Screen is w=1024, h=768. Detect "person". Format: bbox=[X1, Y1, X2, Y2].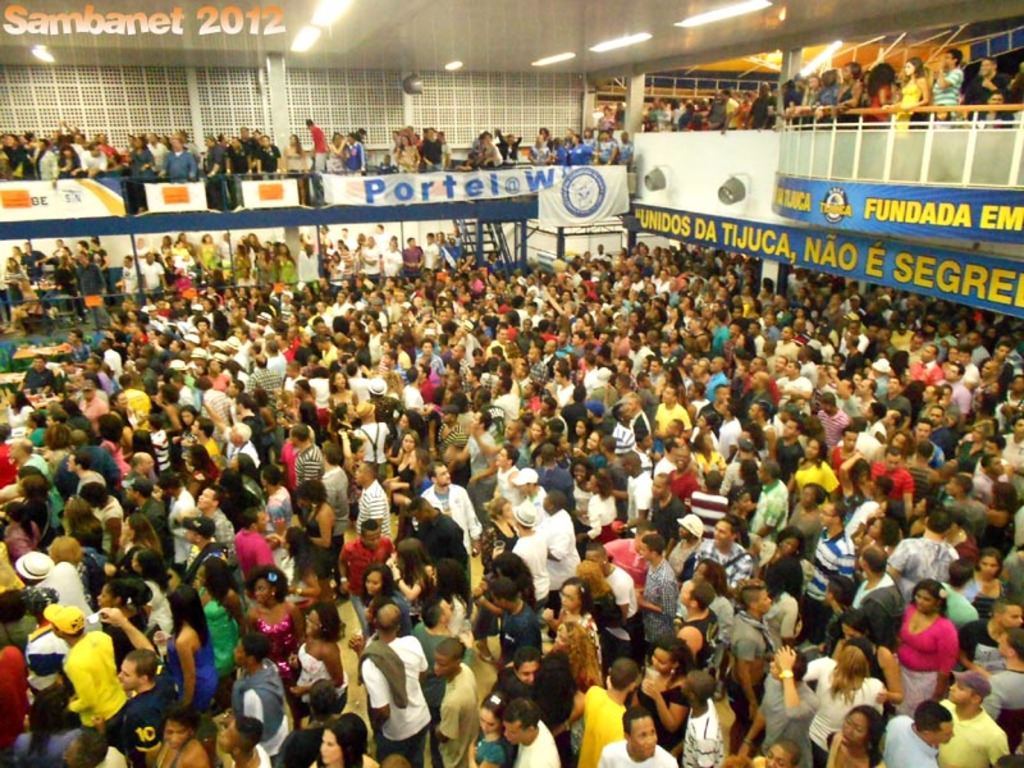
bbox=[122, 534, 163, 582].
